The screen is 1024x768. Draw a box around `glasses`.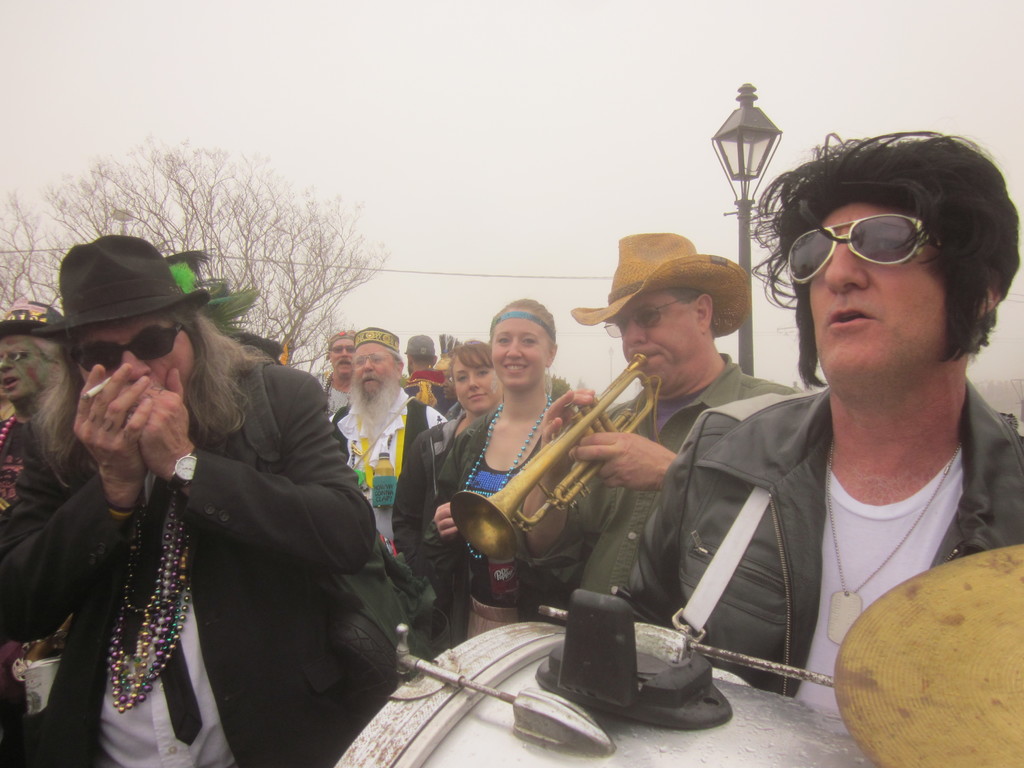
BBox(604, 294, 690, 340).
